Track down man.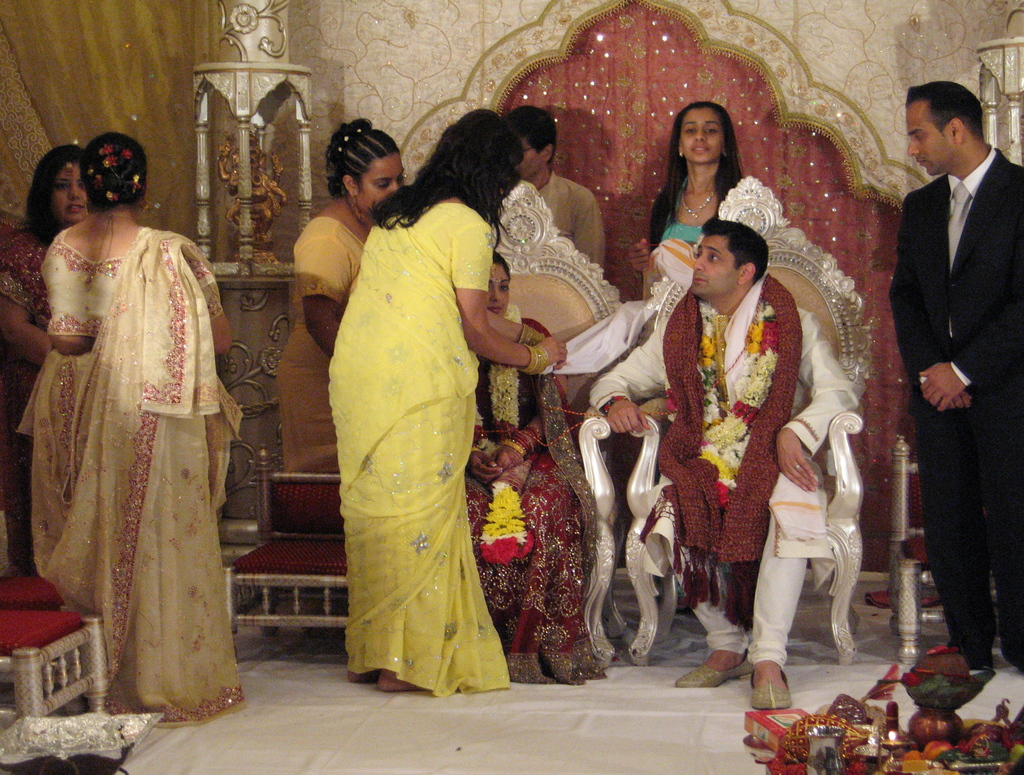
Tracked to (856,61,1023,635).
